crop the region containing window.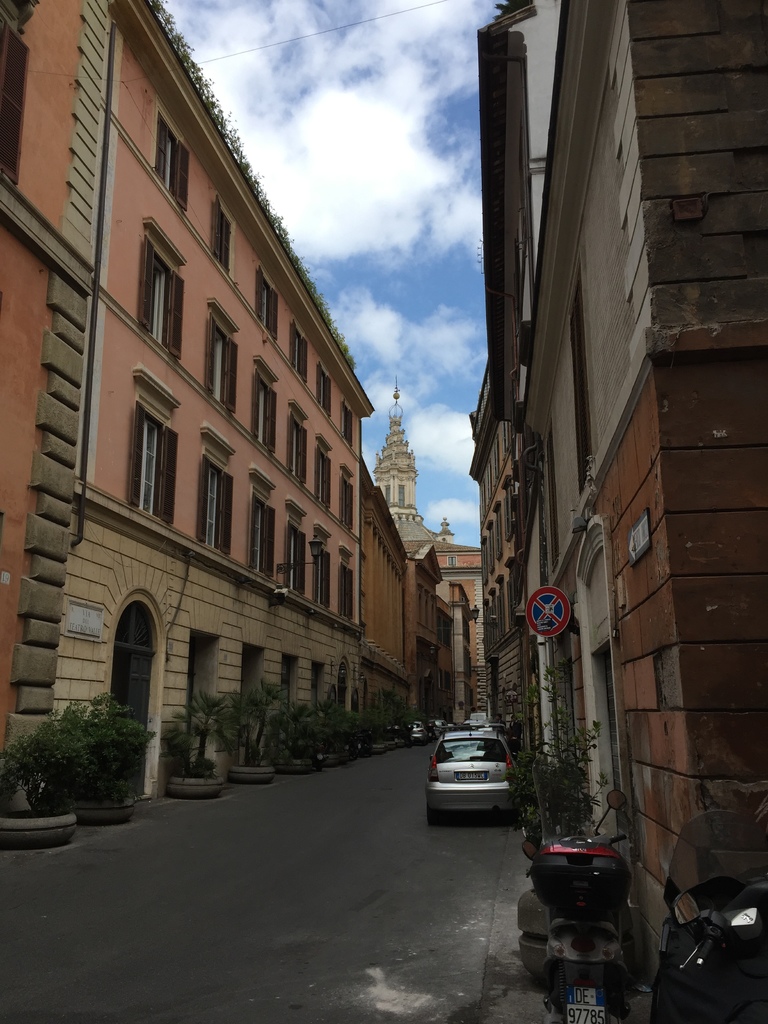
Crop region: x1=153, y1=107, x2=193, y2=211.
